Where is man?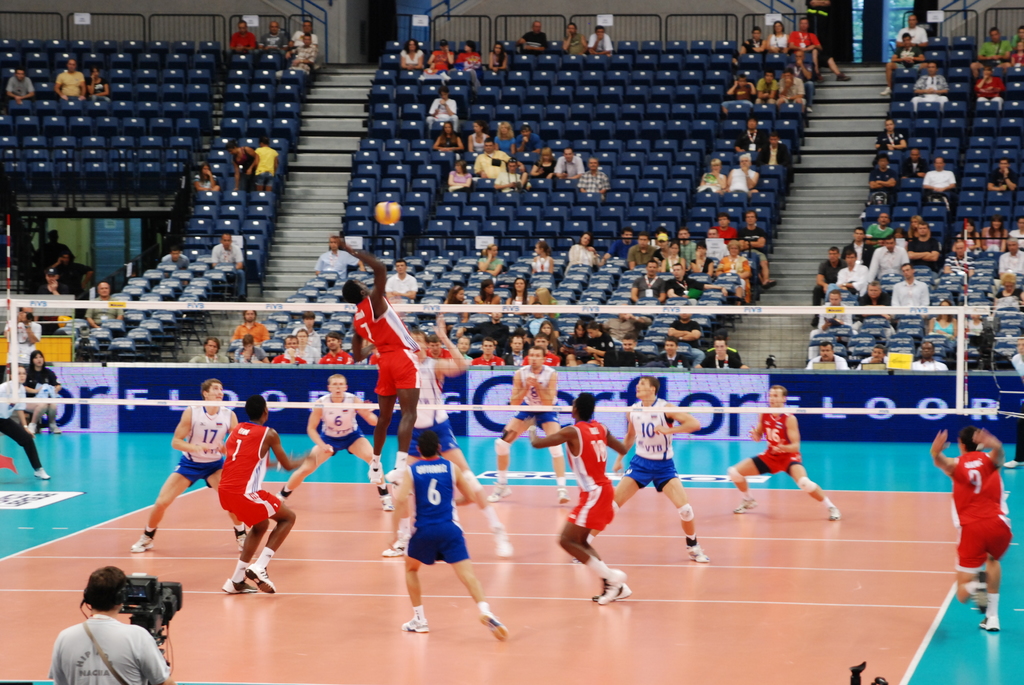
region(886, 260, 929, 317).
